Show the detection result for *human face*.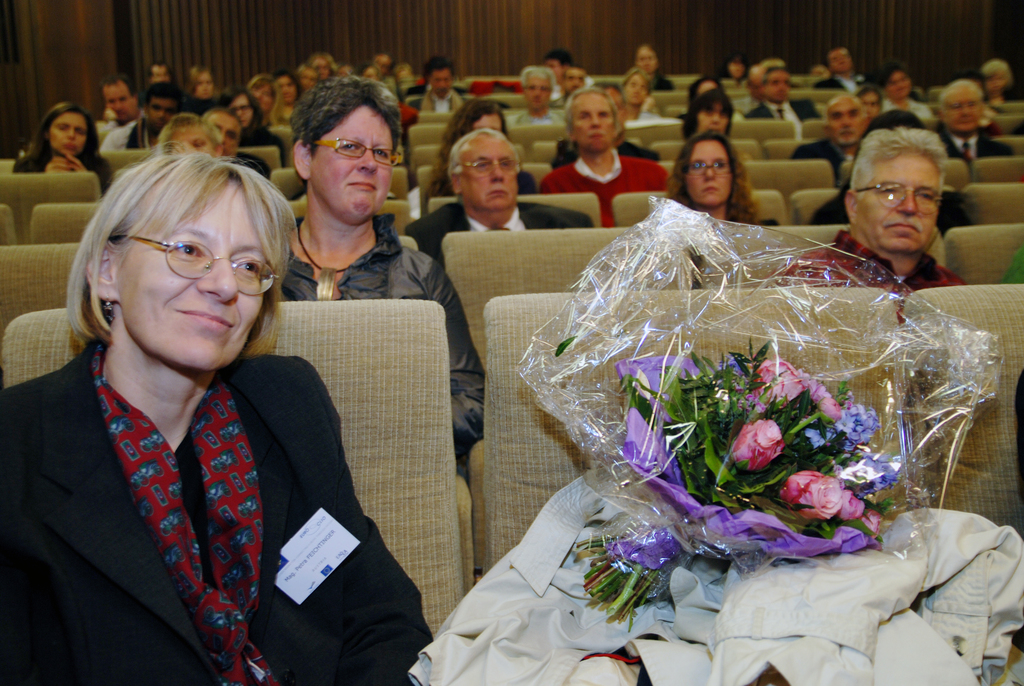
193/70/212/97.
